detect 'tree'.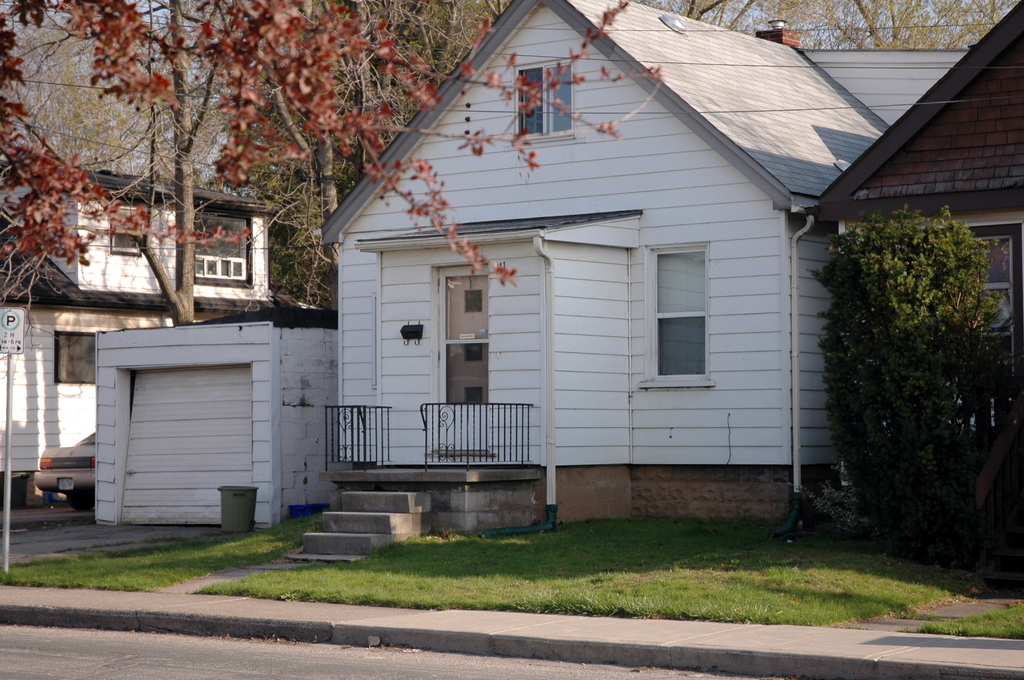
Detected at <bbox>660, 0, 1009, 50</bbox>.
